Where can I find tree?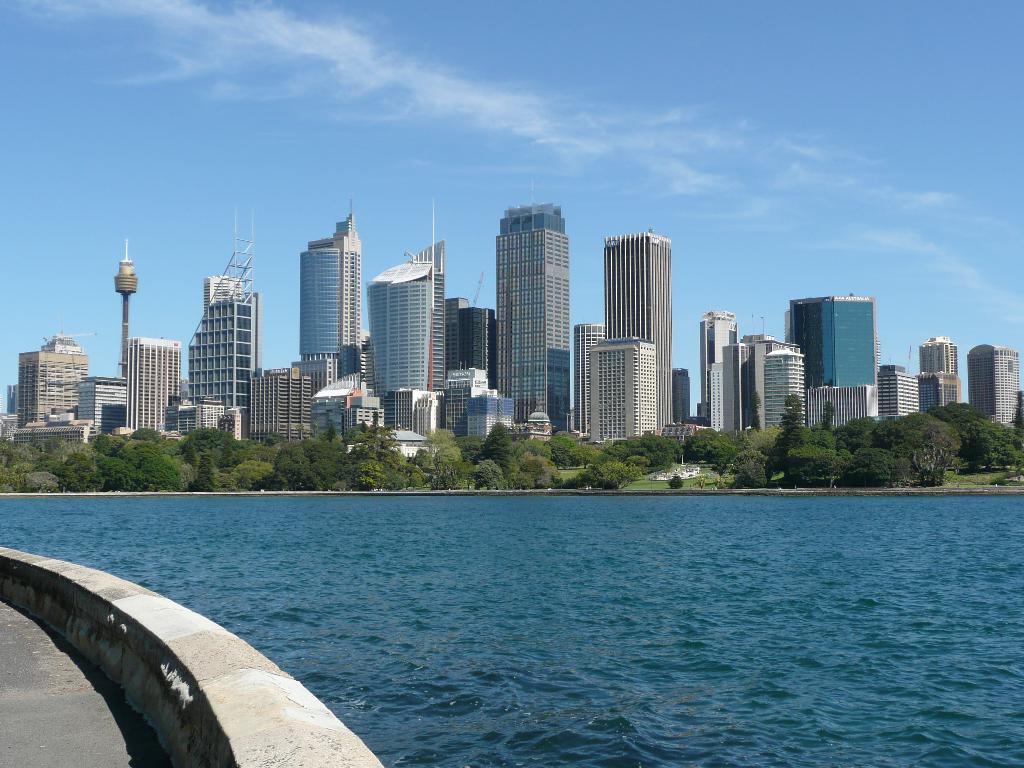
You can find it at <region>352, 422, 420, 488</region>.
